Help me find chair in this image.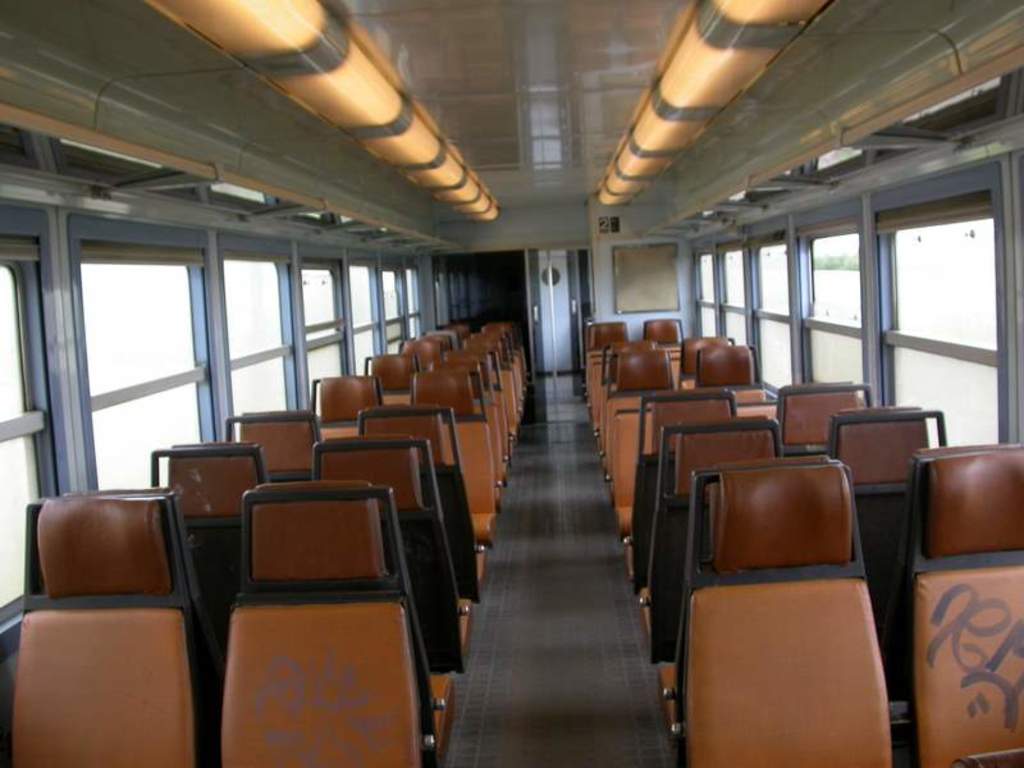
Found it: bbox=(699, 346, 771, 398).
